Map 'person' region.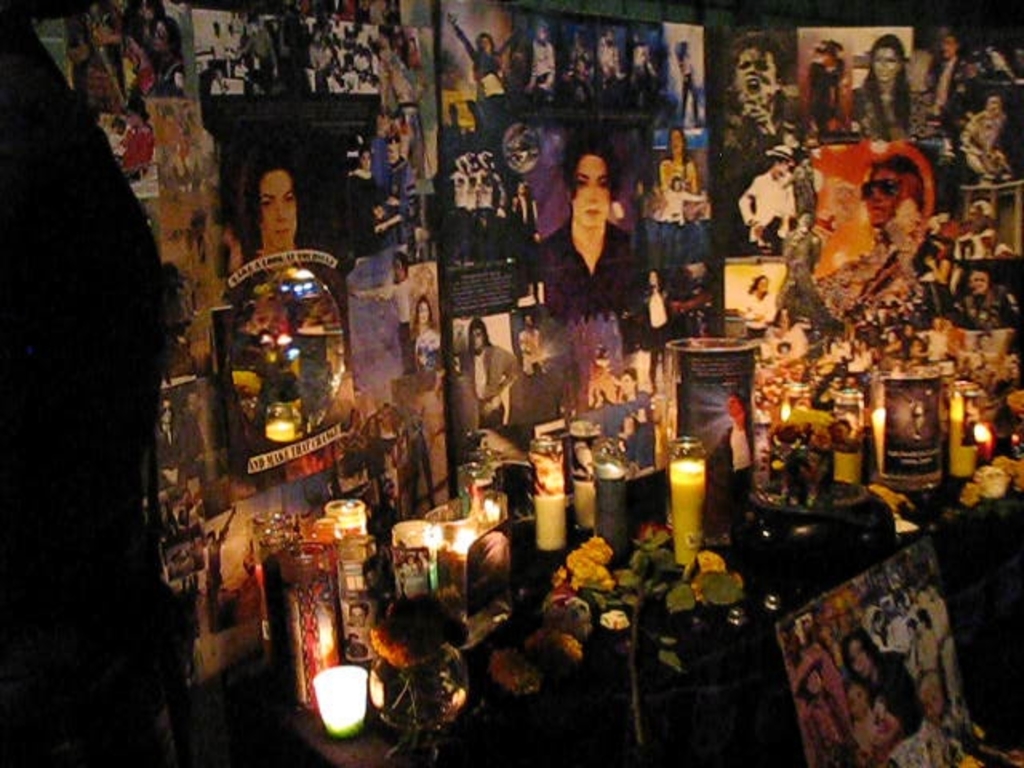
Mapped to (left=957, top=90, right=1011, bottom=170).
